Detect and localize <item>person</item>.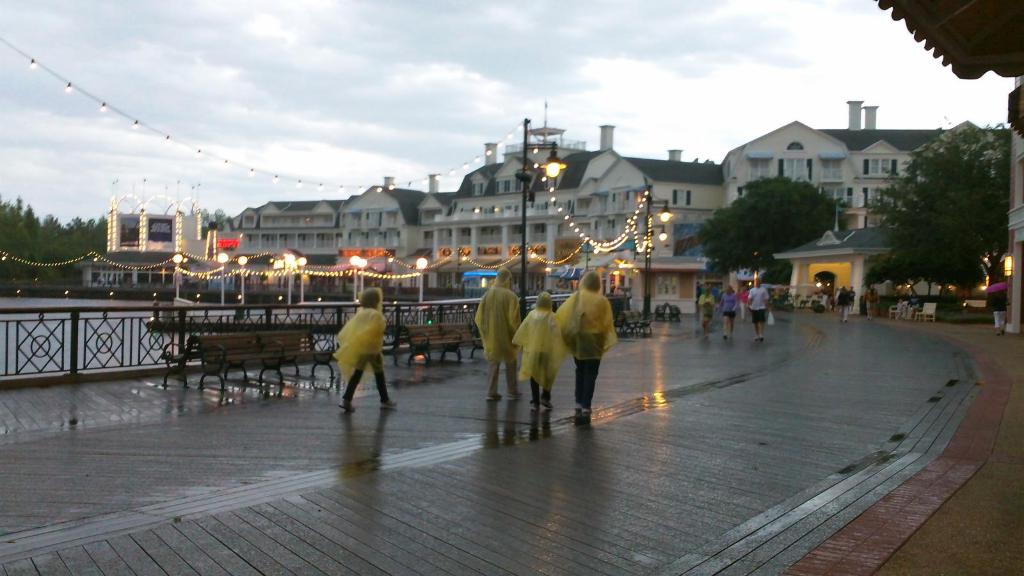
Localized at <bbox>691, 283, 716, 328</bbox>.
